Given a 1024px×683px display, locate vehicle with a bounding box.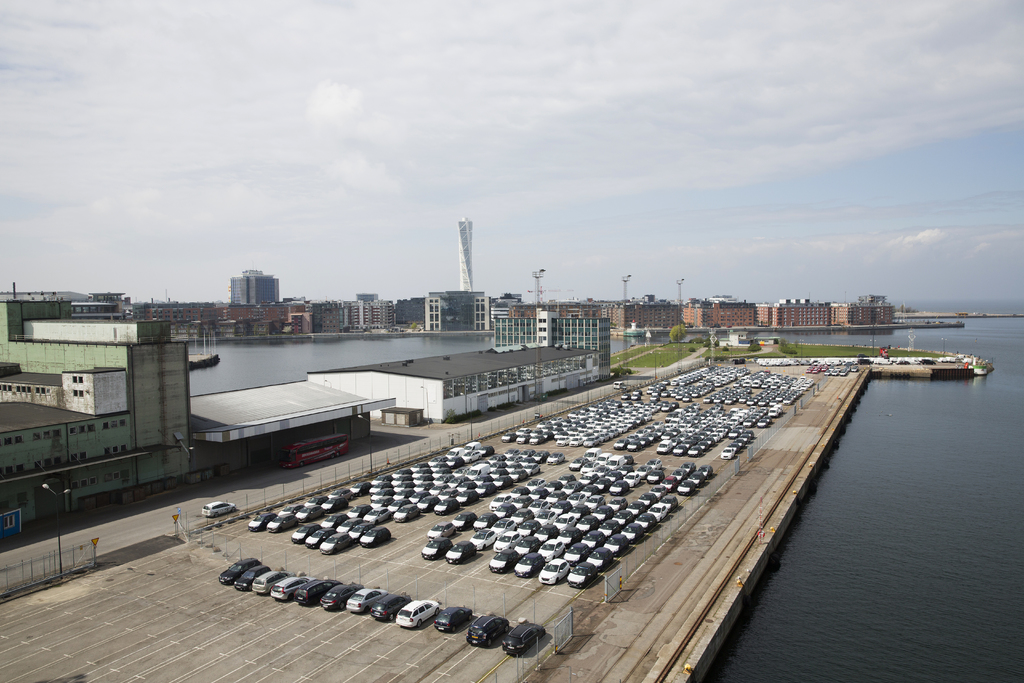
Located: 196, 499, 234, 520.
